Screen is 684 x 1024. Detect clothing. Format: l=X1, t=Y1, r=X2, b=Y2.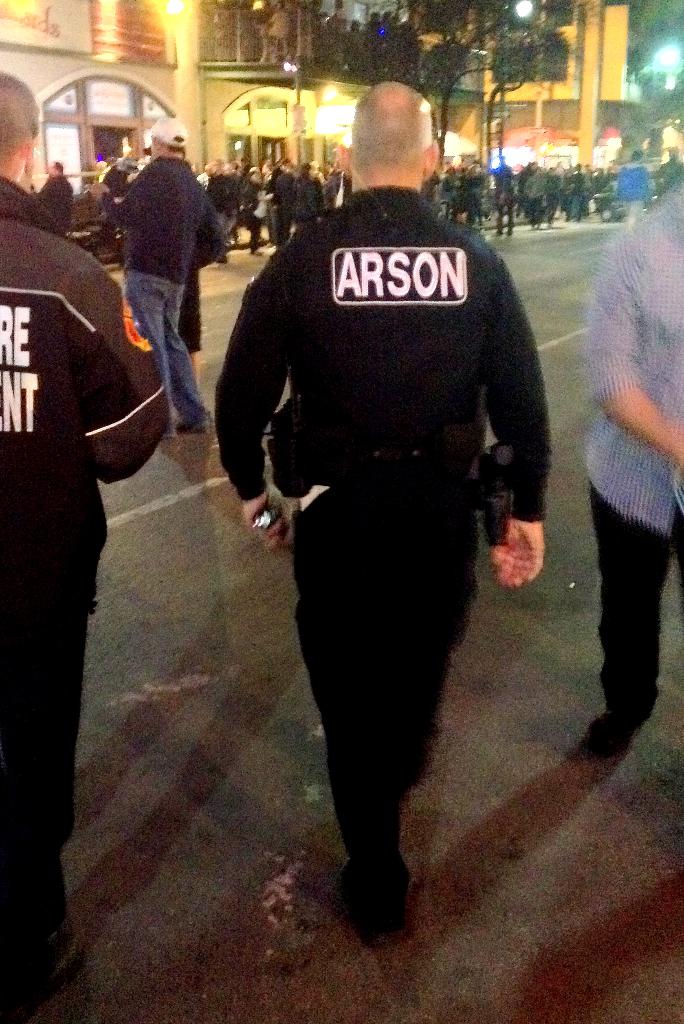
l=261, t=173, r=292, b=237.
